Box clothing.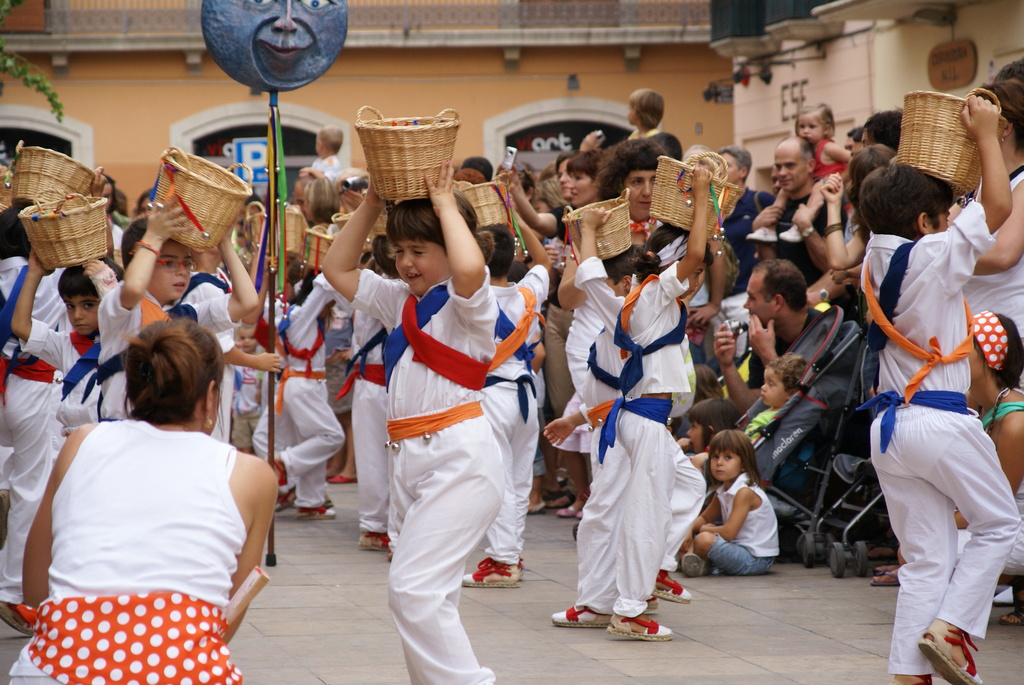
<bbox>13, 307, 108, 510</bbox>.
